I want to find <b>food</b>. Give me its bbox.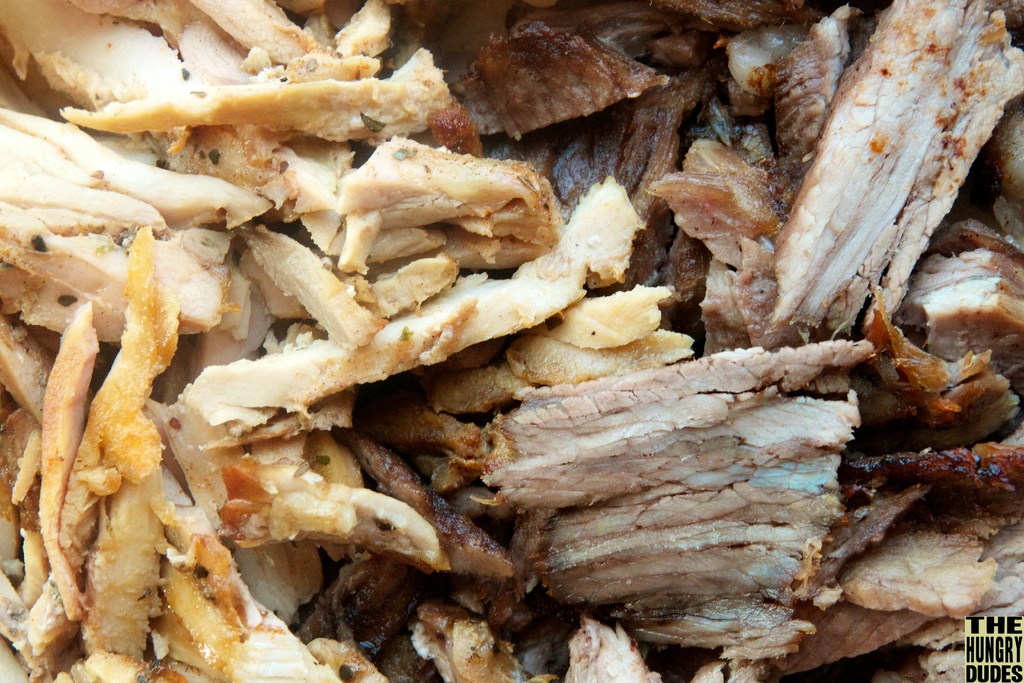
<bbox>0, 0, 1023, 682</bbox>.
